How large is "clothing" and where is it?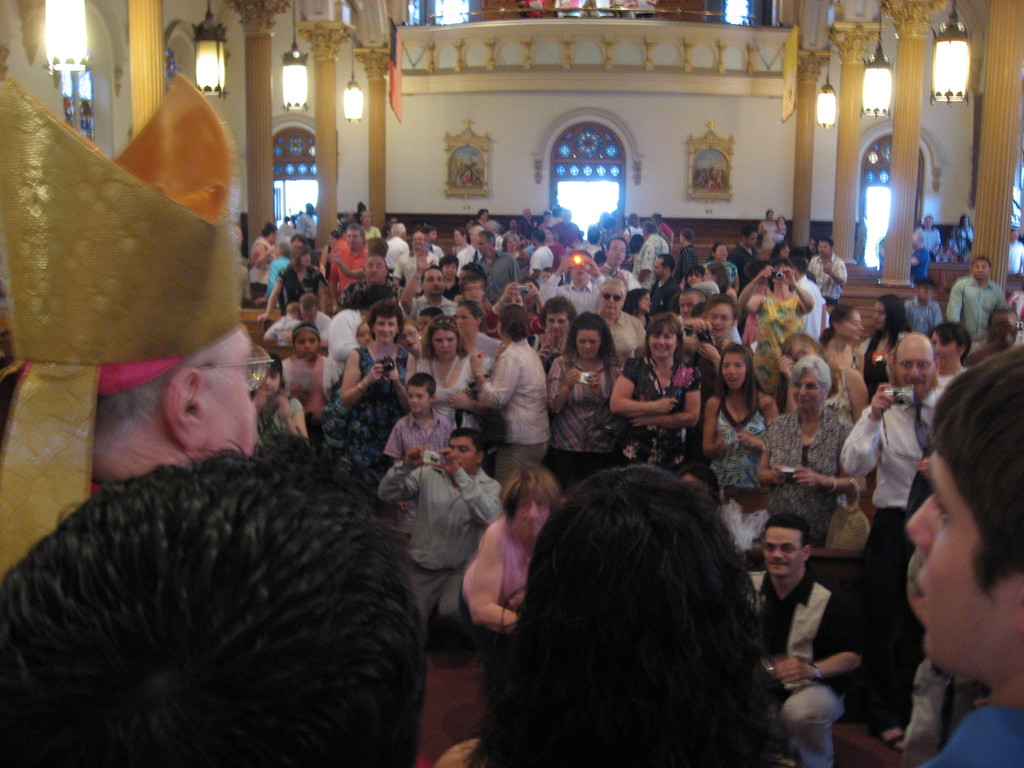
Bounding box: box(62, 95, 74, 118).
